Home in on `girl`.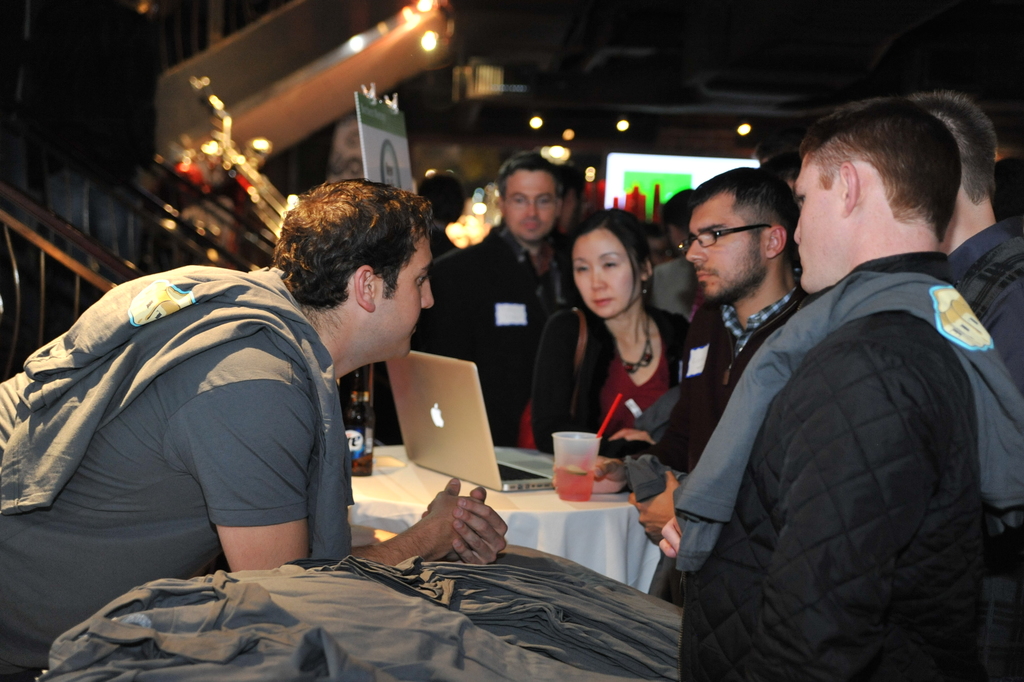
Homed in at [x1=533, y1=207, x2=701, y2=490].
